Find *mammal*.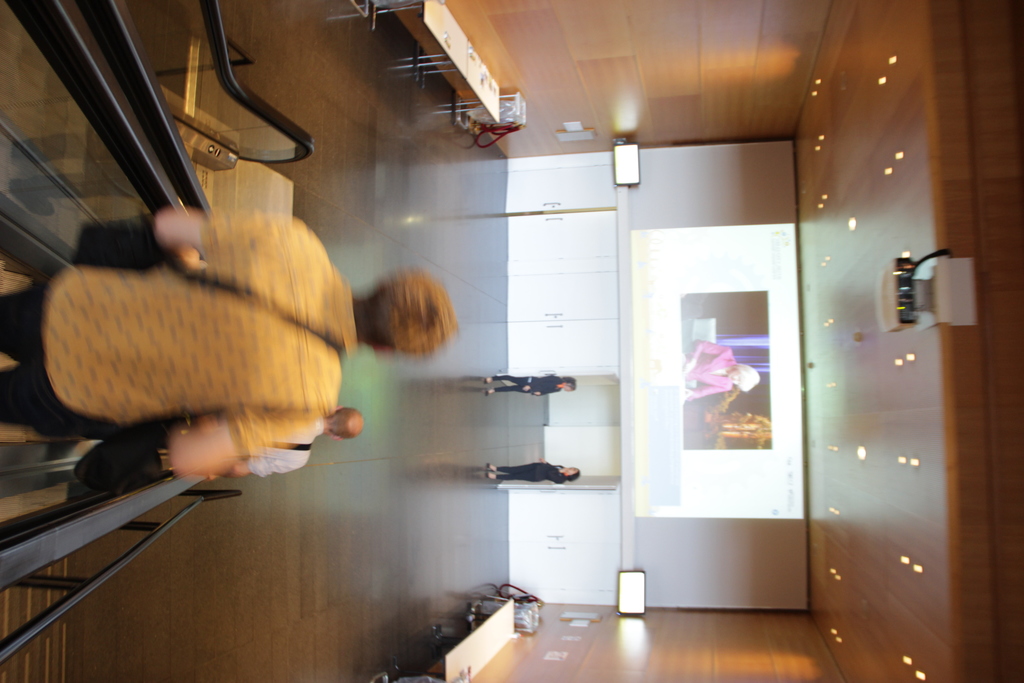
Rect(483, 375, 578, 395).
